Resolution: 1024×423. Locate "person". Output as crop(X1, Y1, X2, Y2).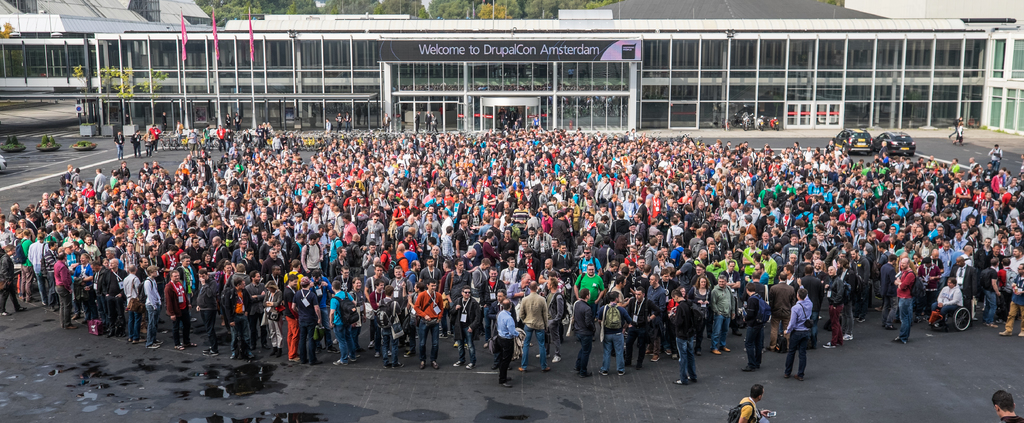
crop(209, 234, 227, 262).
